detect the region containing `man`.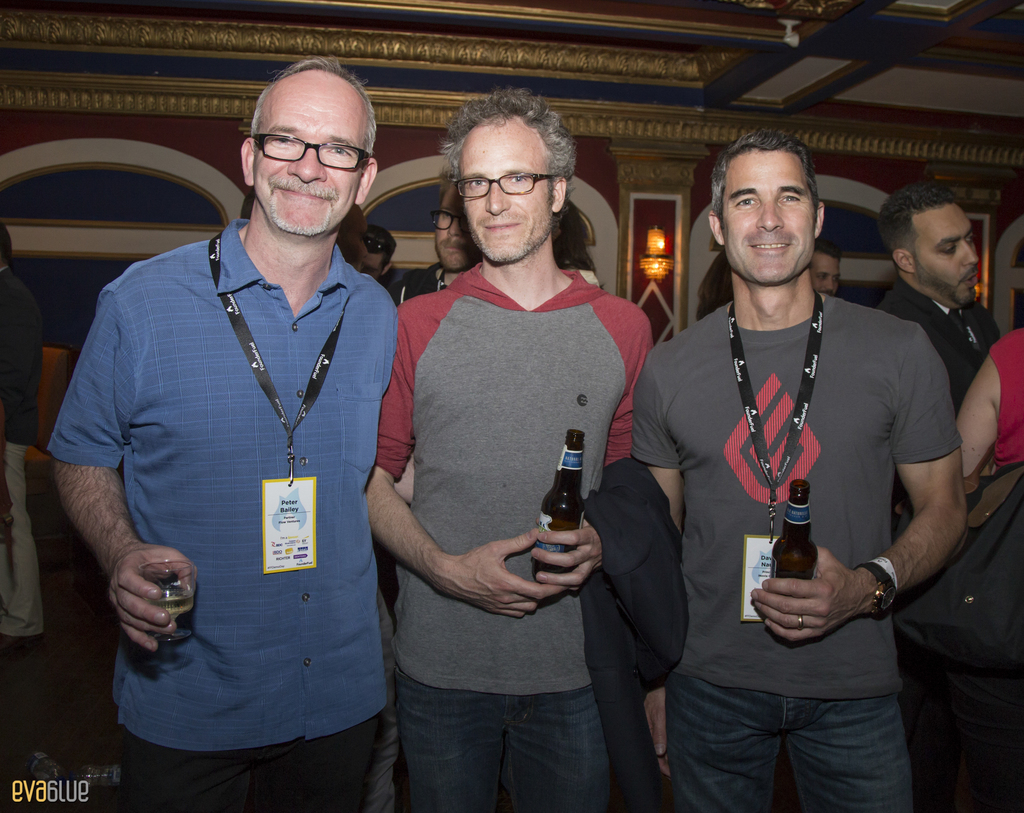
[x1=632, y1=129, x2=967, y2=812].
